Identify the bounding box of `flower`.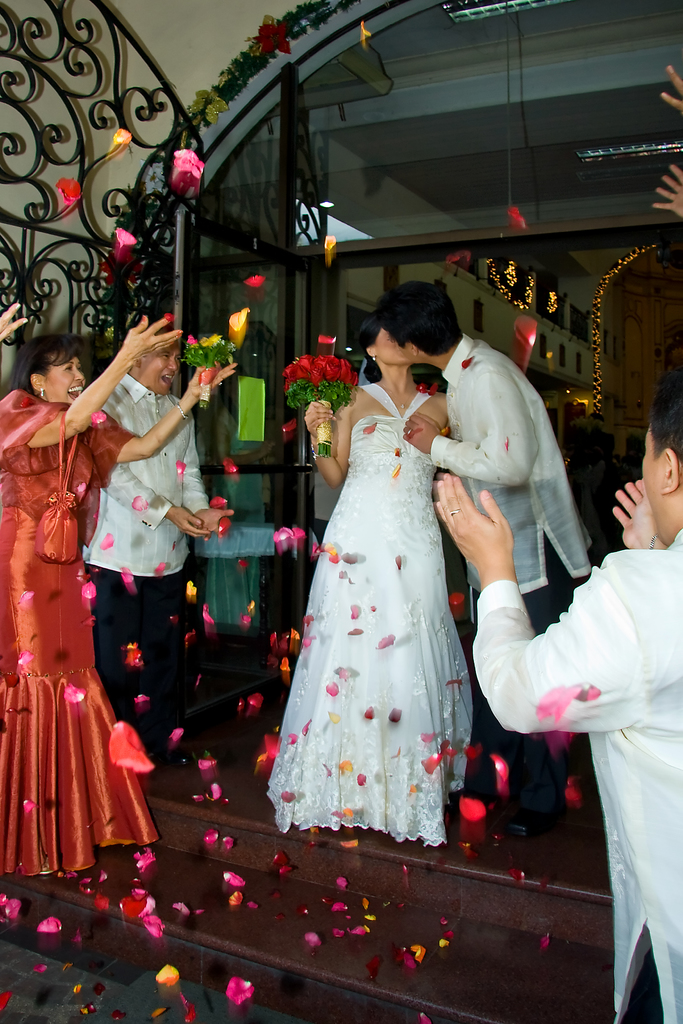
detection(532, 682, 598, 725).
